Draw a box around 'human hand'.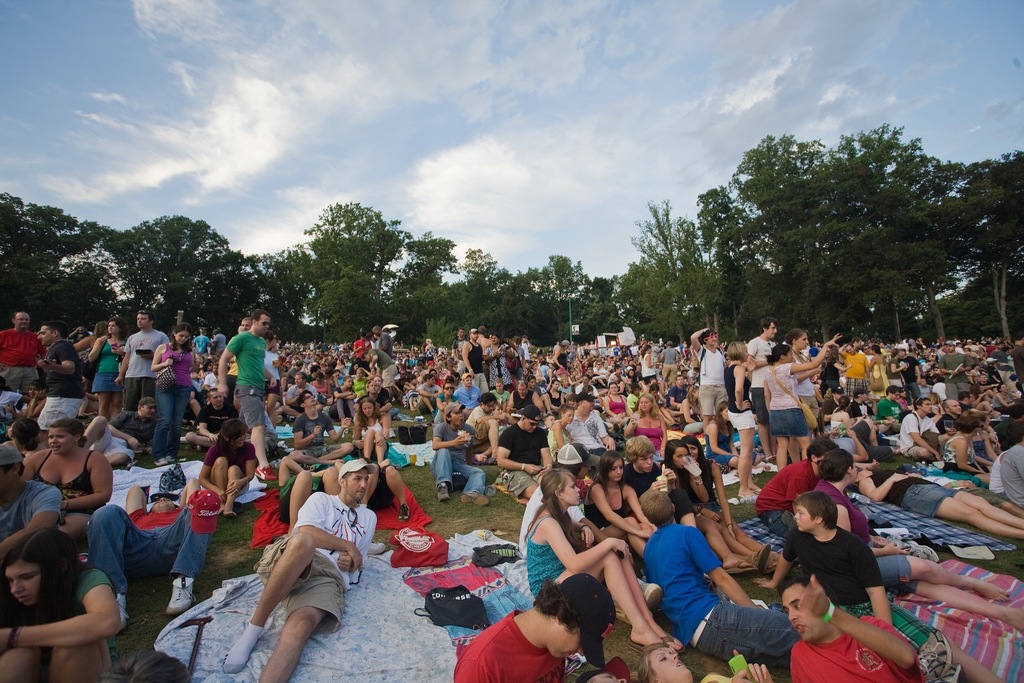
x1=753 y1=577 x2=779 y2=592.
